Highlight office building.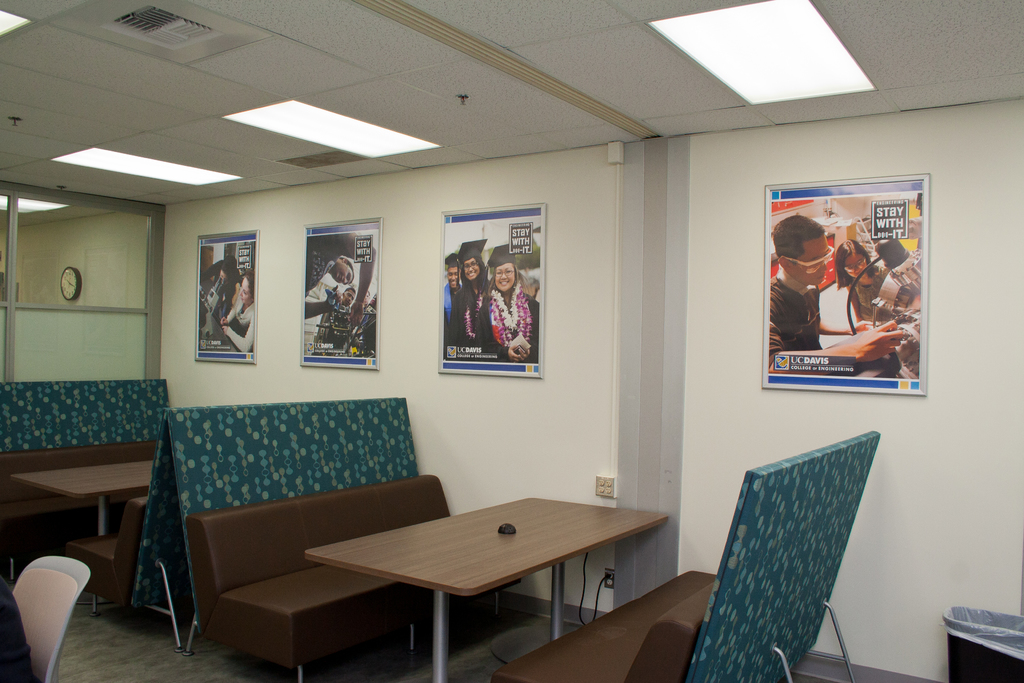
Highlighted region: (0, 0, 1023, 682).
